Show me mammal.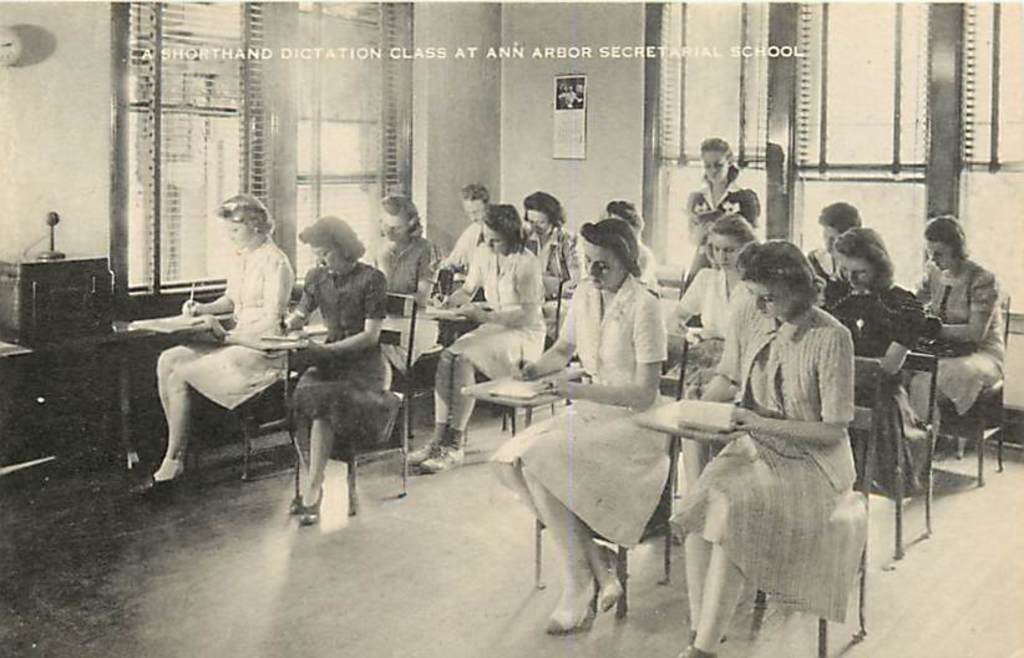
mammal is here: pyautogui.locateOnScreen(370, 187, 440, 394).
